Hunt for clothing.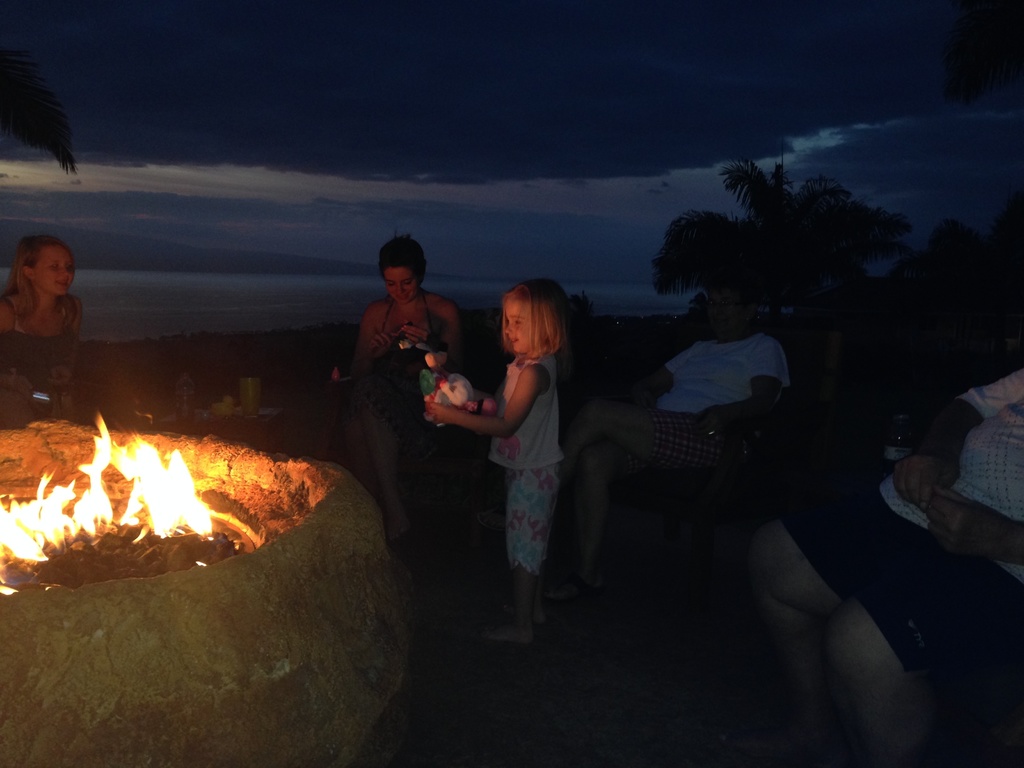
Hunted down at [358, 288, 459, 531].
